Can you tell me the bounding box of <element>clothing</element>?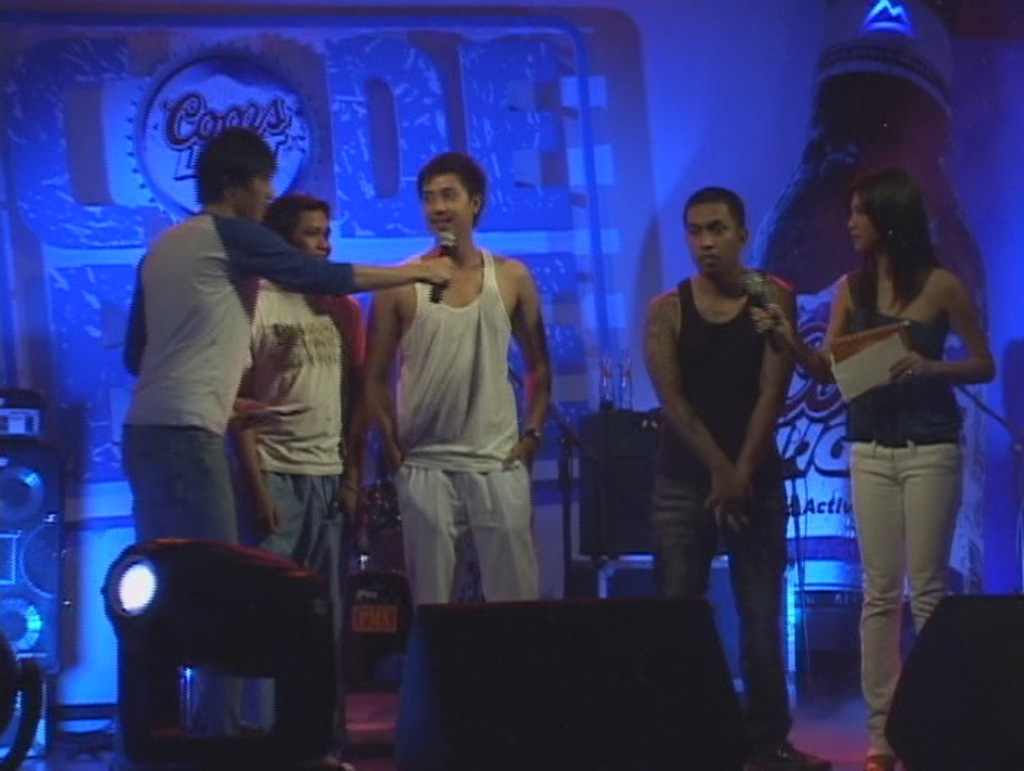
box(119, 205, 354, 708).
